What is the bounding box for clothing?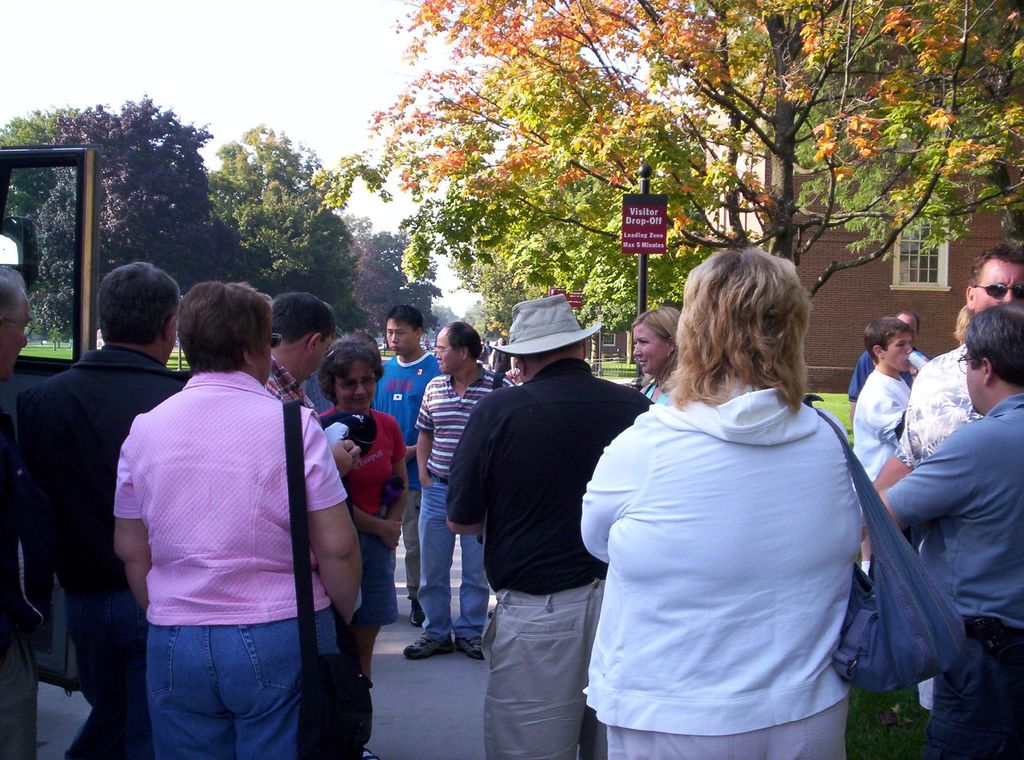
region(269, 359, 315, 403).
